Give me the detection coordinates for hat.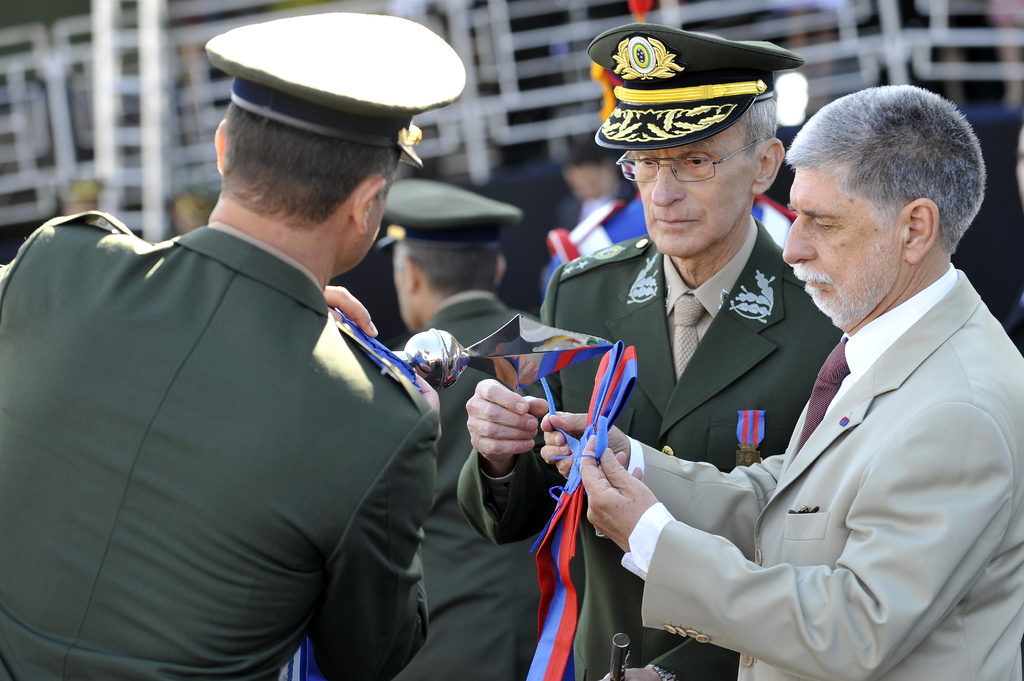
[204, 11, 467, 172].
